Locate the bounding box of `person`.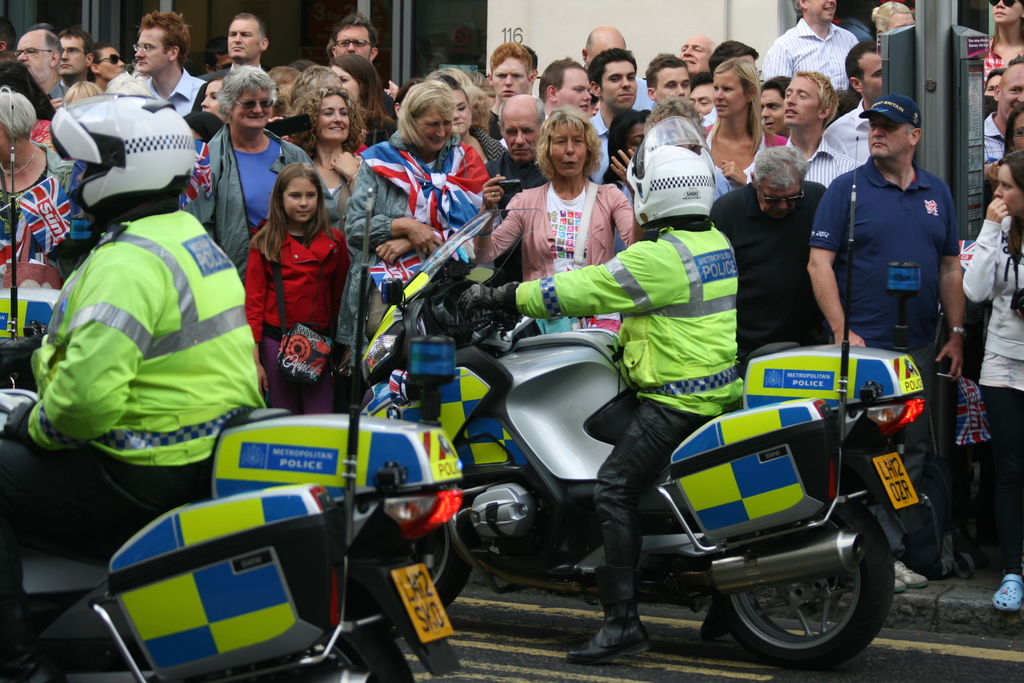
Bounding box: BBox(329, 77, 504, 354).
